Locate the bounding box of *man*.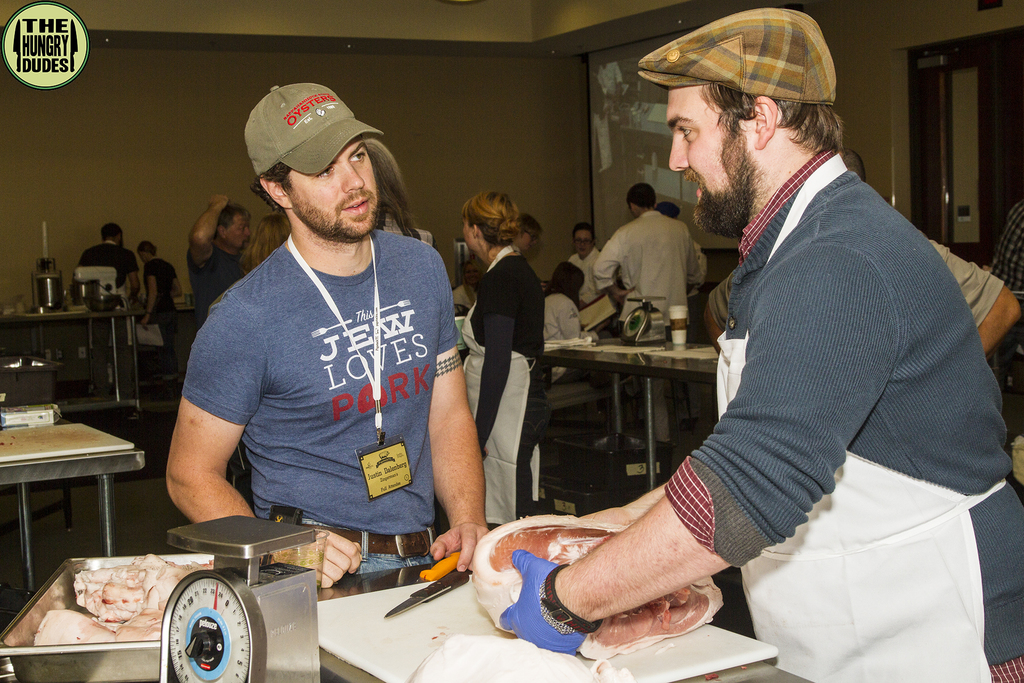
Bounding box: crop(156, 81, 490, 547).
